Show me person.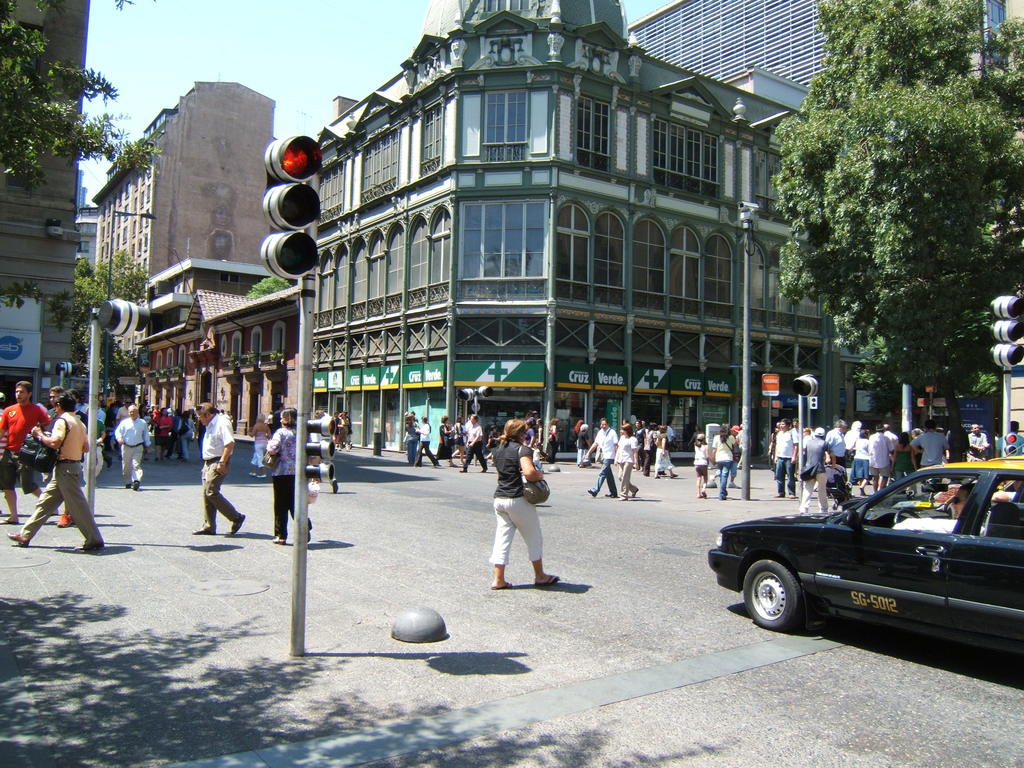
person is here: <bbox>915, 422, 947, 465</bbox>.
